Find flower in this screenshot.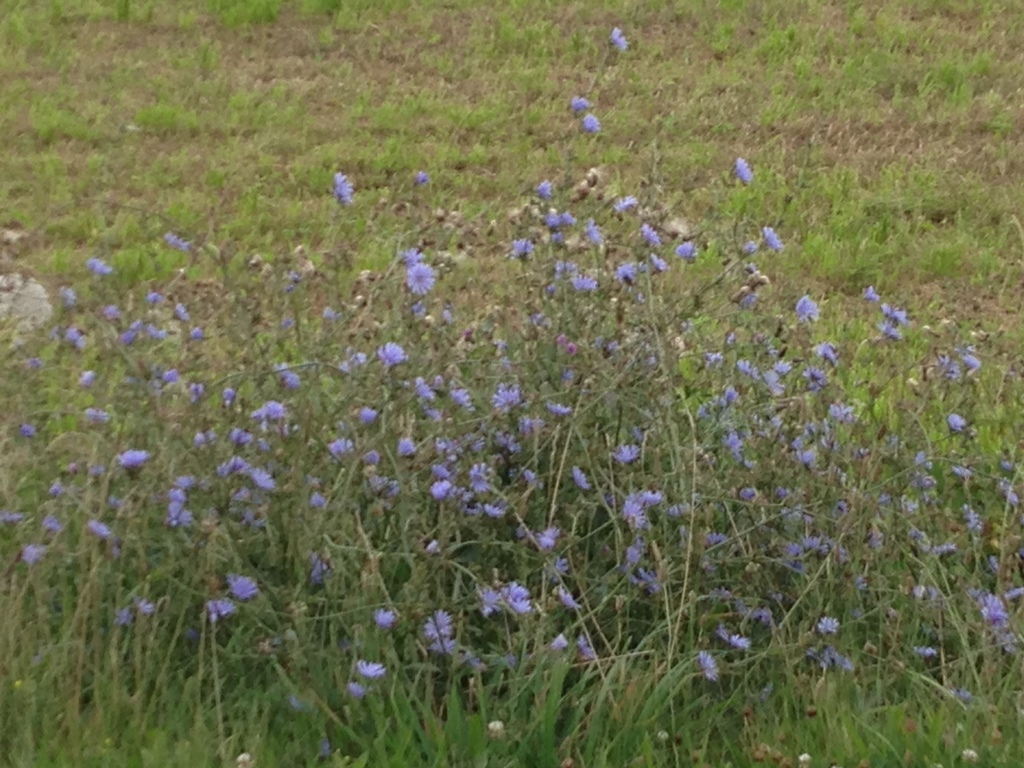
The bounding box for flower is (613, 23, 627, 54).
